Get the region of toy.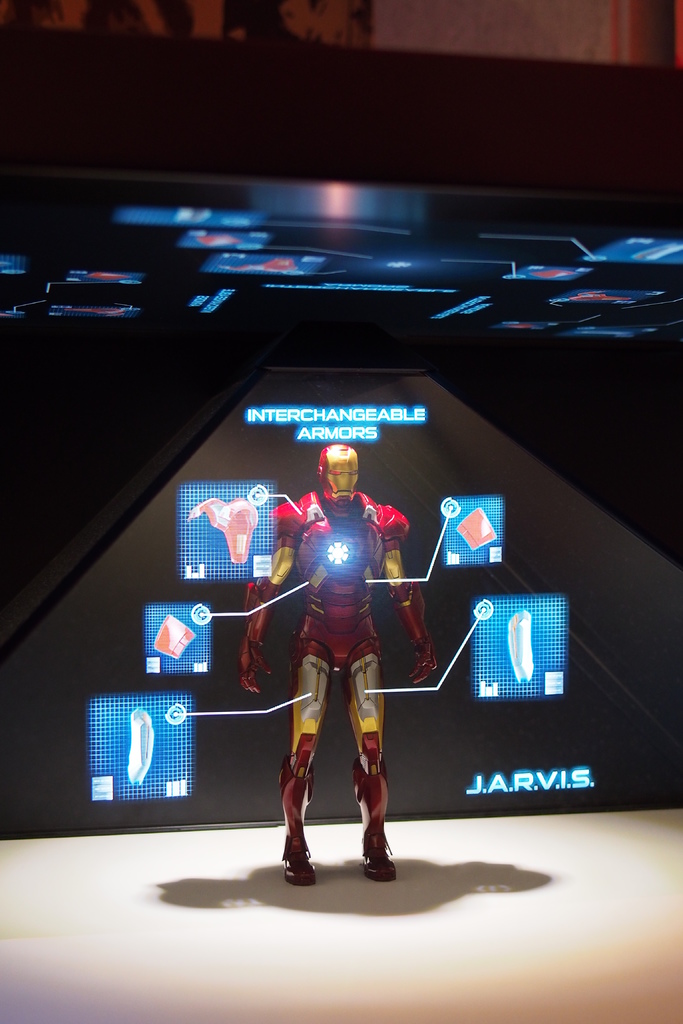
127 708 155 785.
